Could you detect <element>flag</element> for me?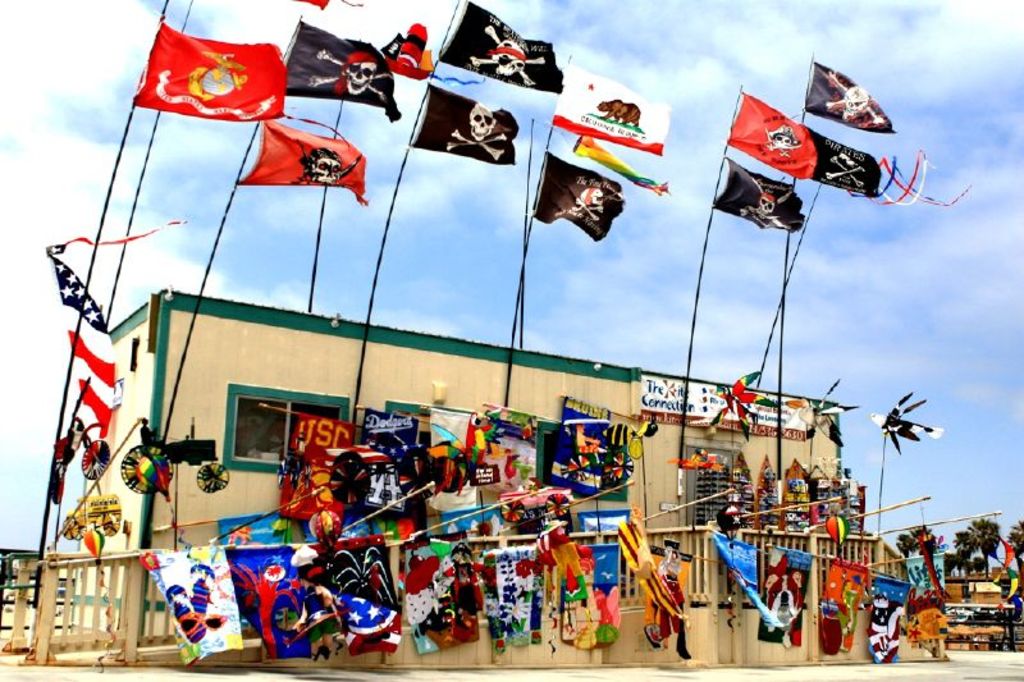
Detection result: locate(223, 512, 314, 554).
